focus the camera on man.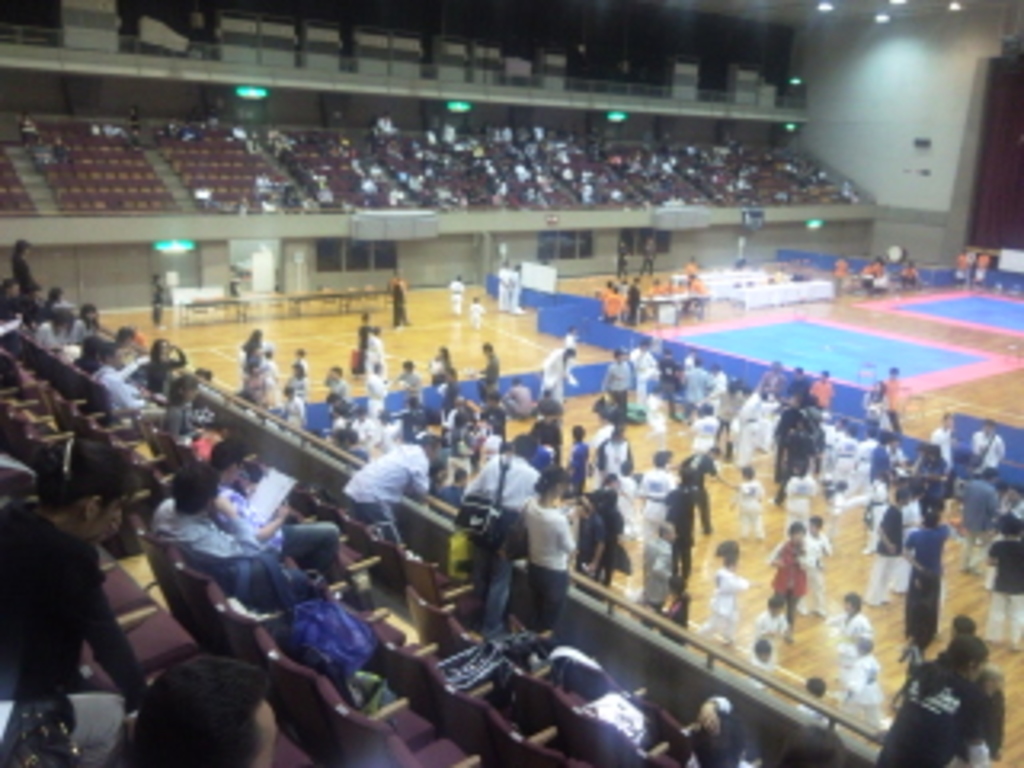
Focus region: bbox=[637, 477, 701, 579].
